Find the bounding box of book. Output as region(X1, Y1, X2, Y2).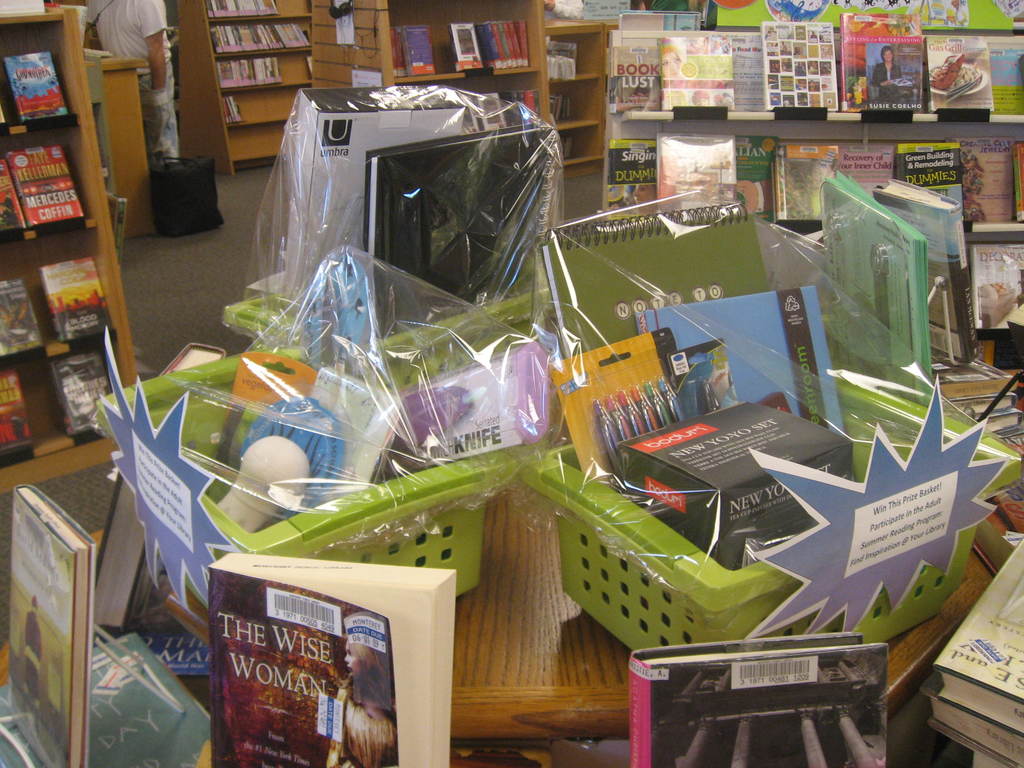
region(204, 548, 461, 767).
